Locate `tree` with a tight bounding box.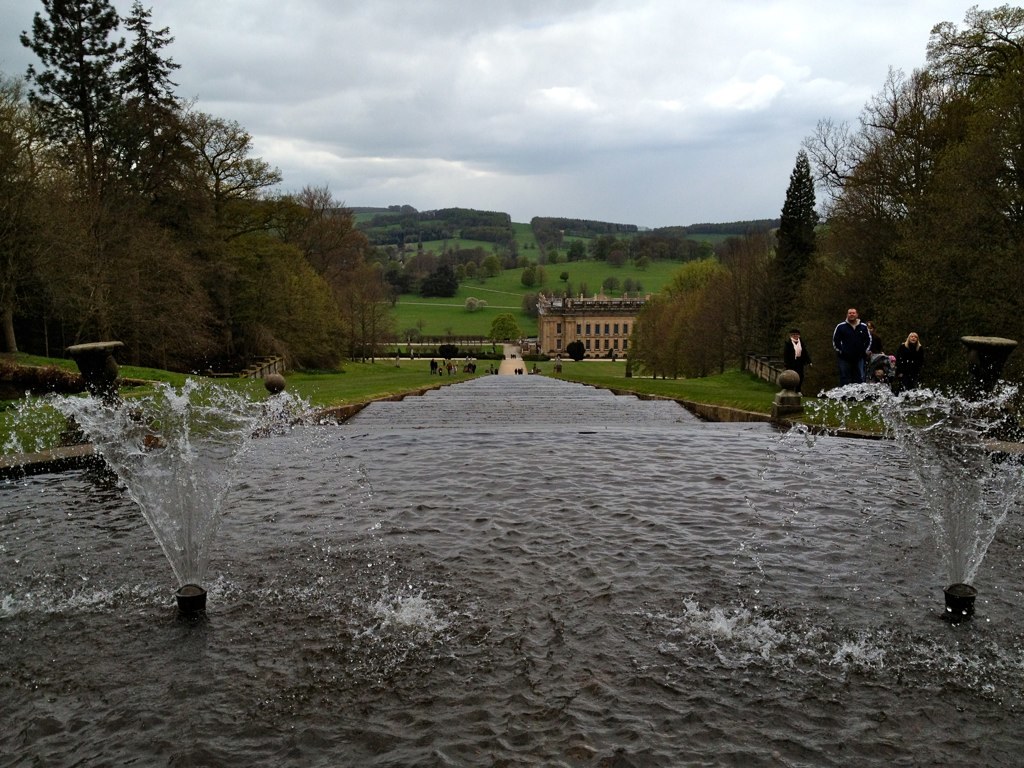
BBox(768, 147, 819, 343).
